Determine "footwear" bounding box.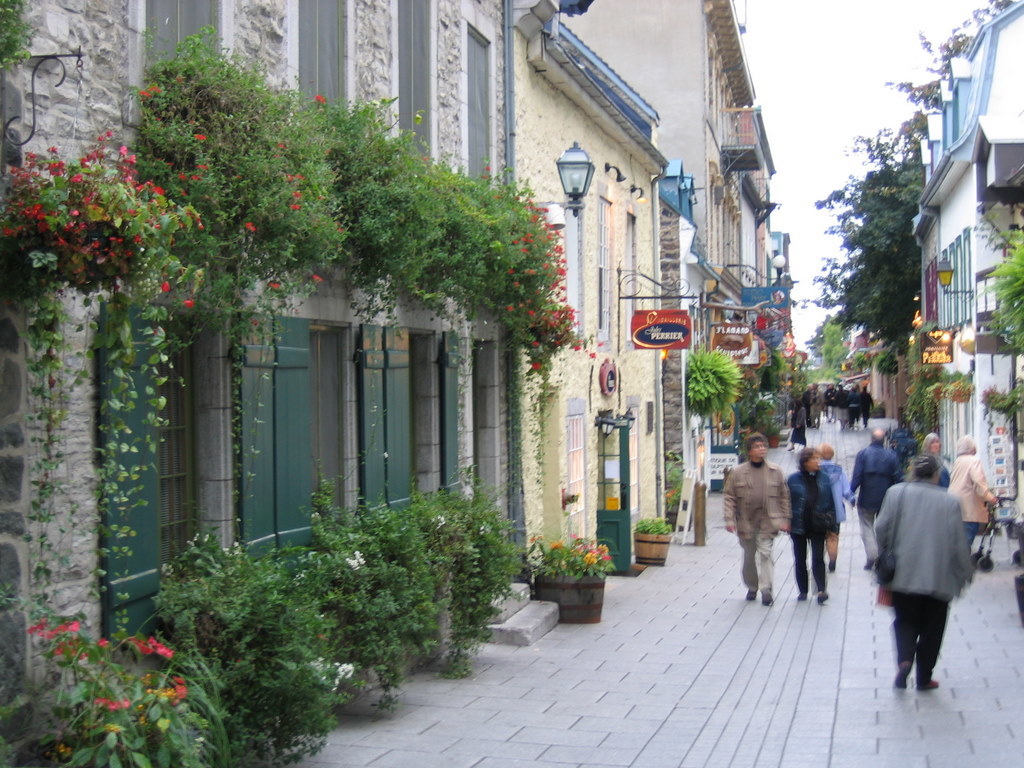
Determined: 891:662:907:695.
